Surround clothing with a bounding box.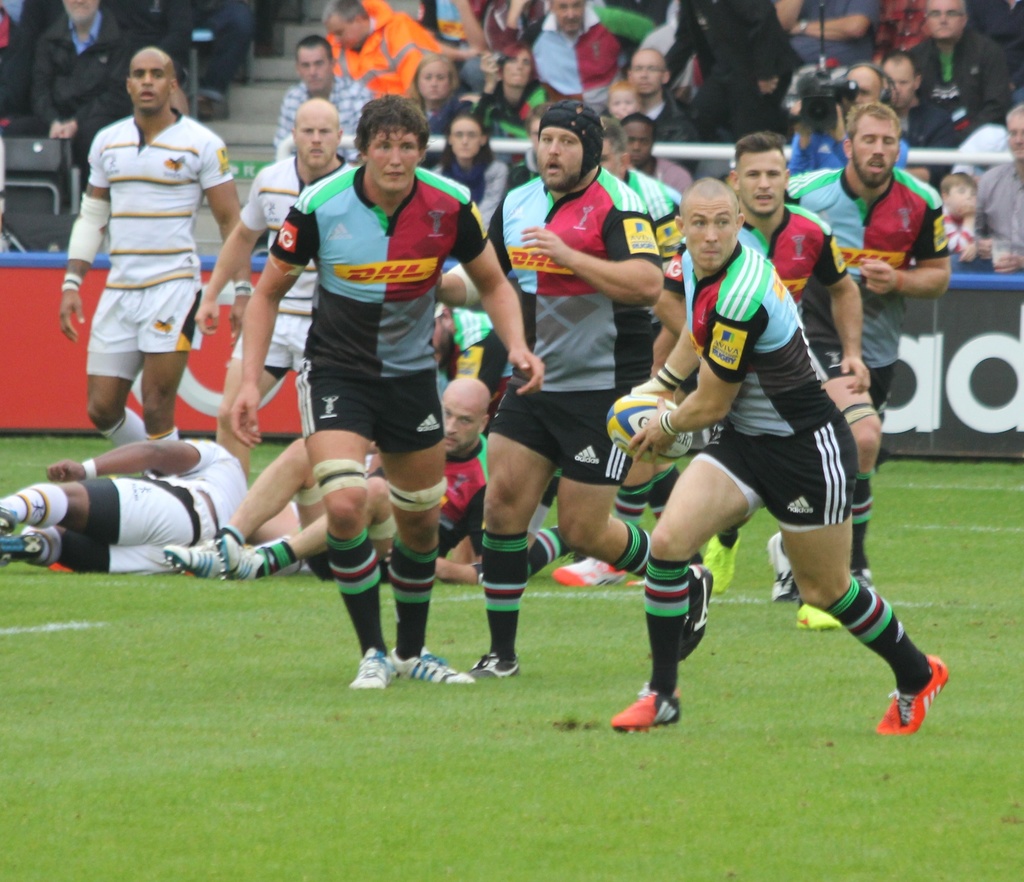
locate(886, 8, 930, 52).
